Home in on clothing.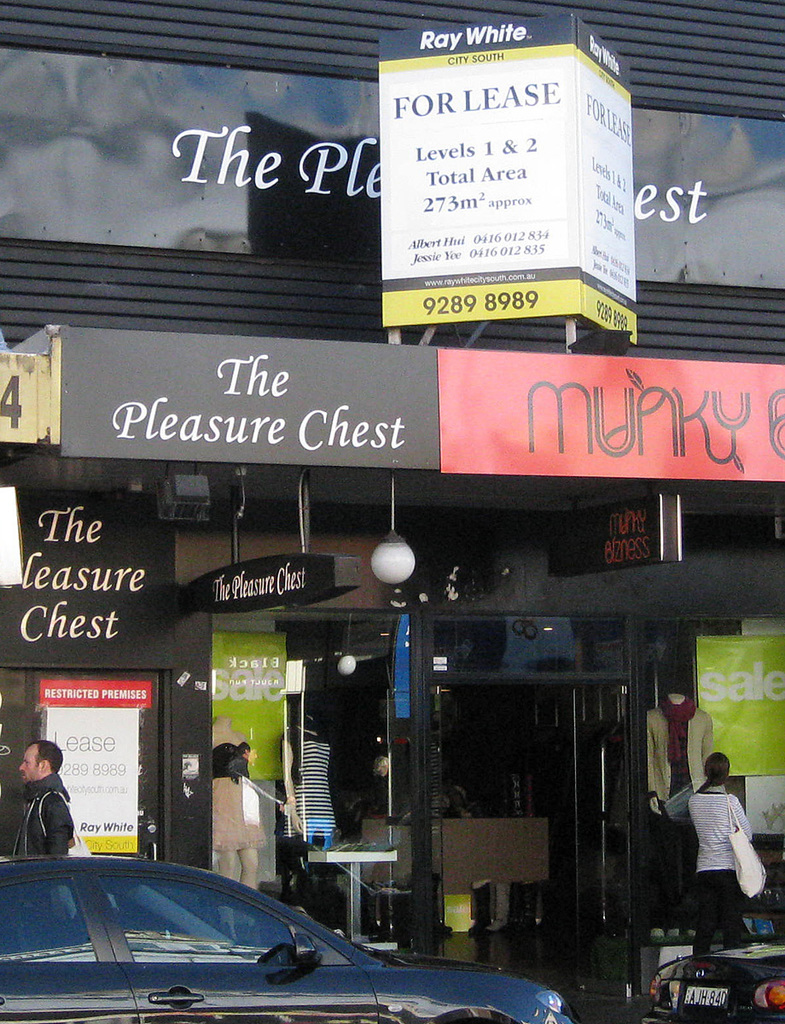
Homed in at 695/787/753/959.
